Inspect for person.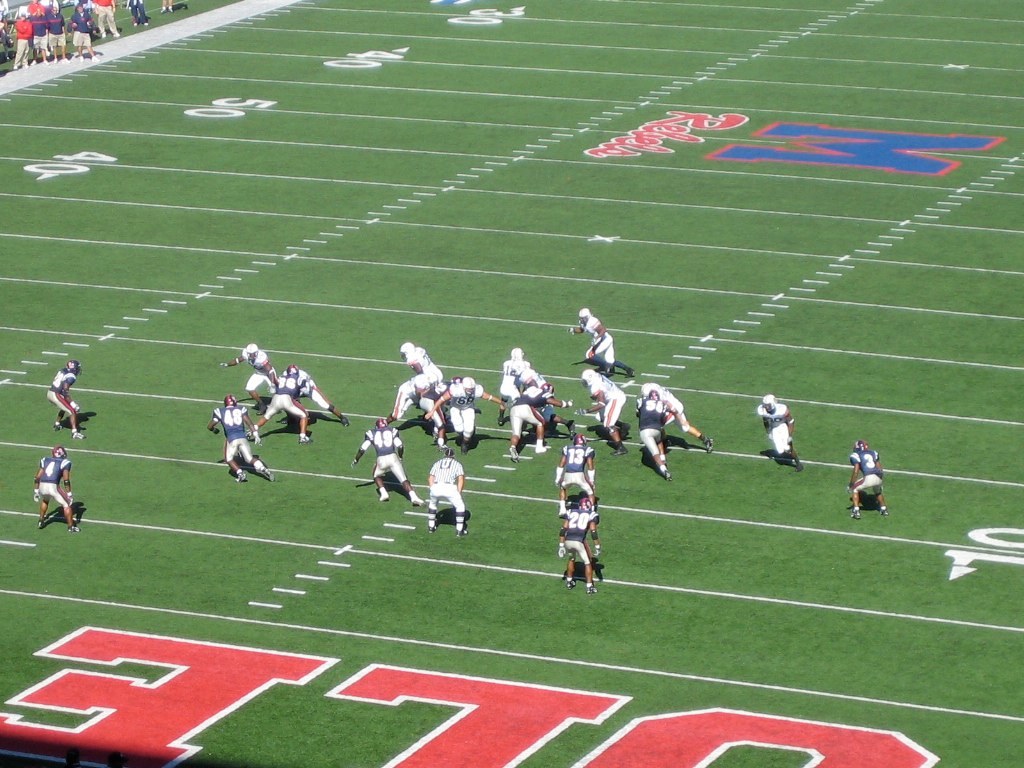
Inspection: <box>845,441,890,520</box>.
